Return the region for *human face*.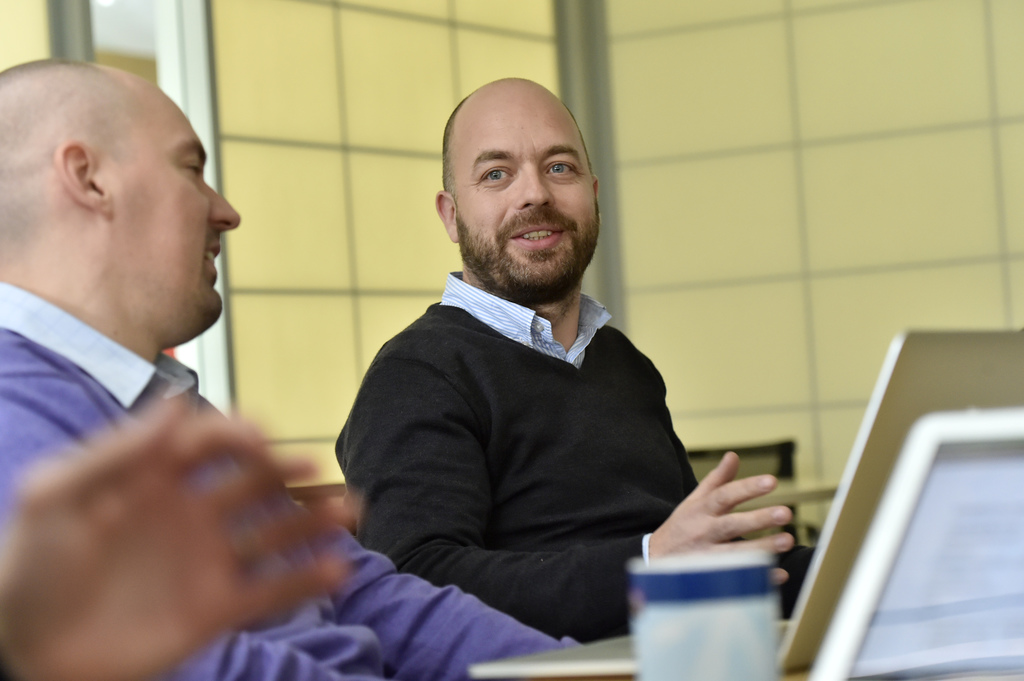
99:82:242:319.
